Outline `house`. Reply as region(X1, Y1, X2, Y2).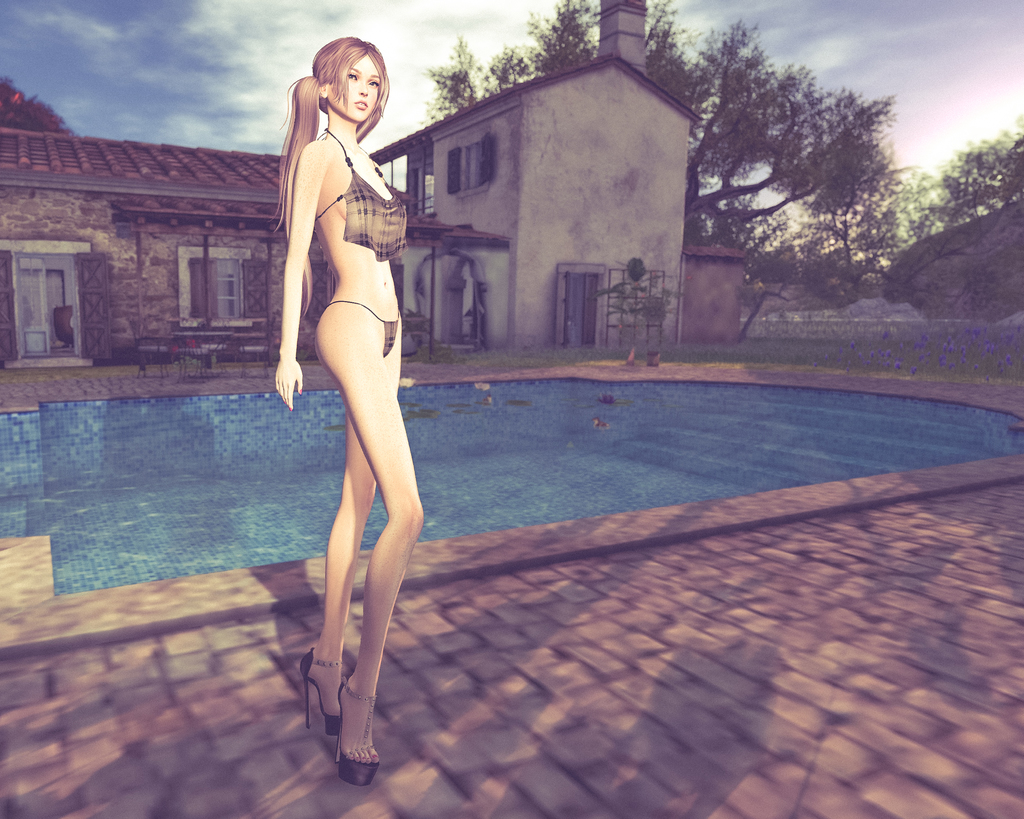
region(0, 92, 351, 373).
